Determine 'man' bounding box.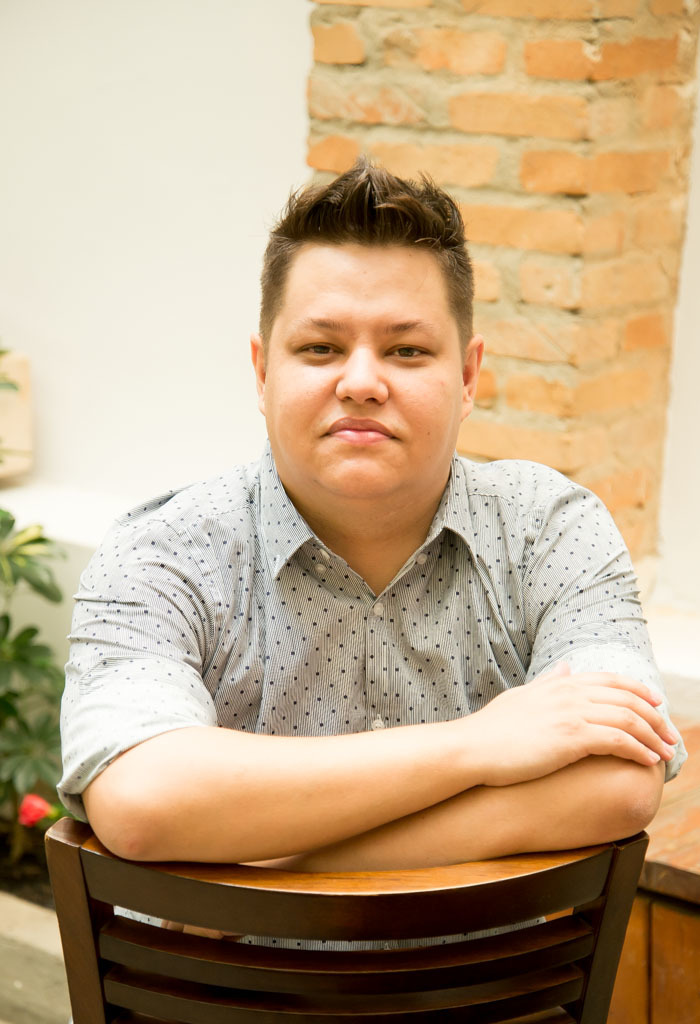
Determined: (left=65, top=172, right=666, bottom=914).
